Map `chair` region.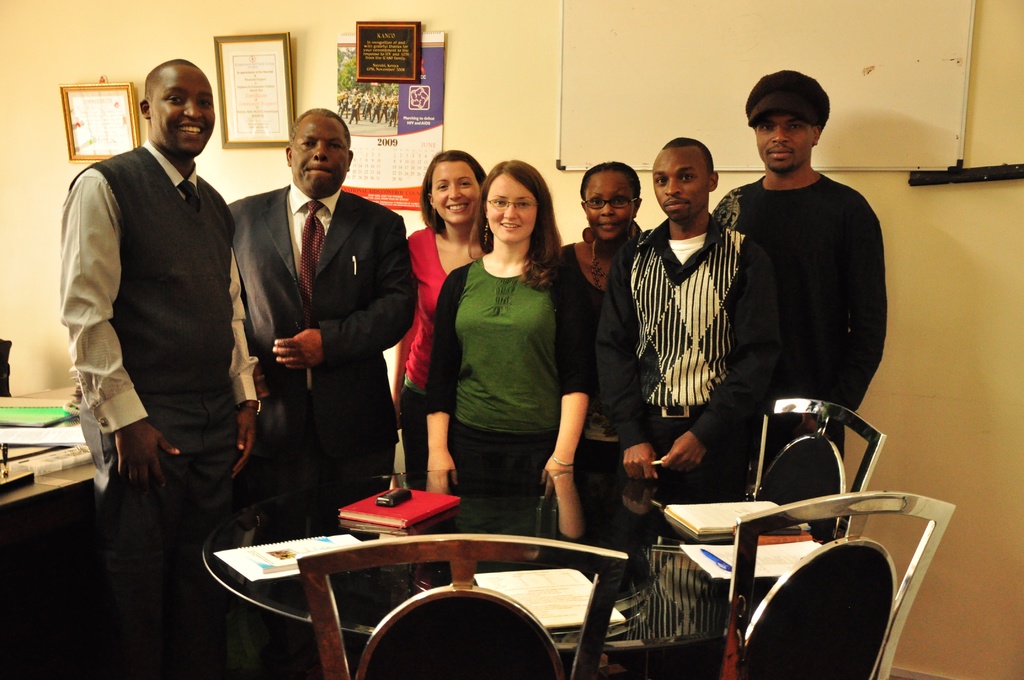
Mapped to x1=734, y1=401, x2=885, y2=546.
